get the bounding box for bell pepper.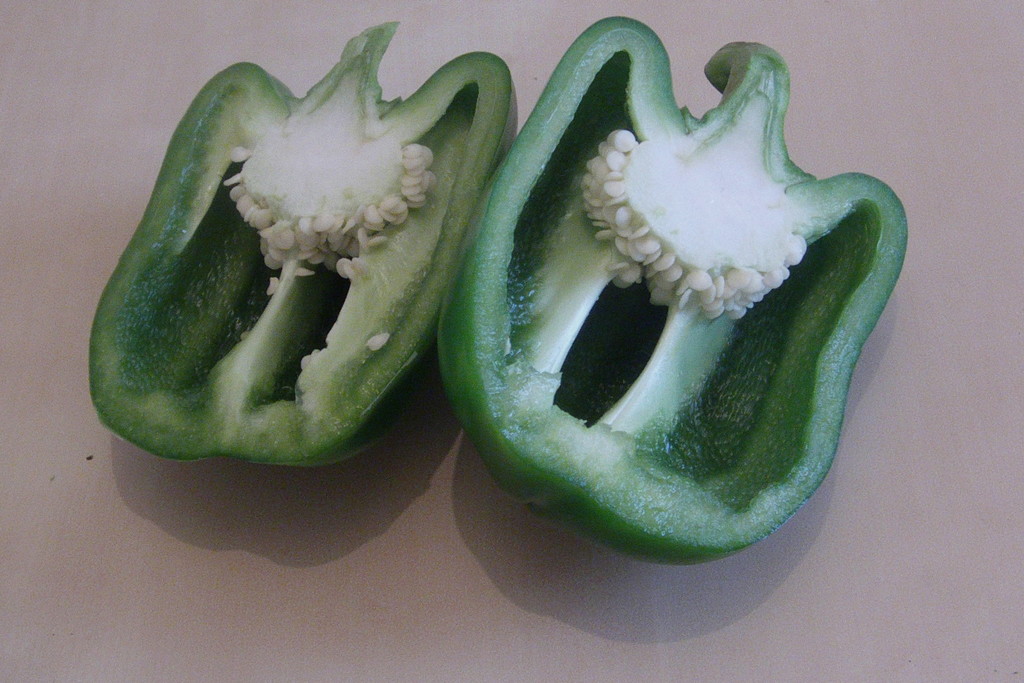
box=[439, 17, 909, 572].
